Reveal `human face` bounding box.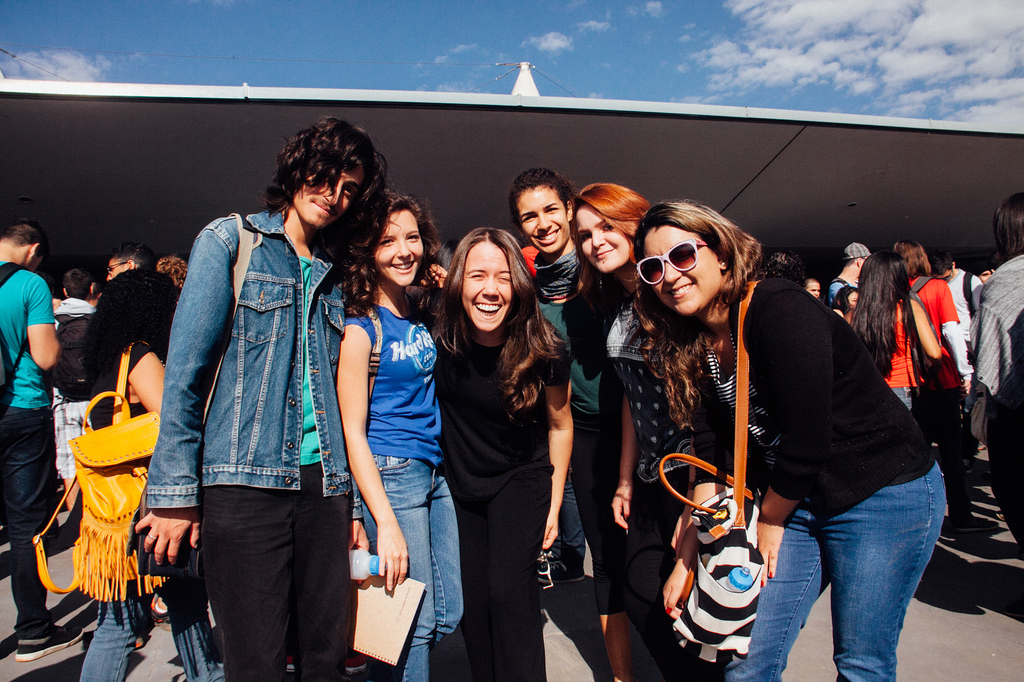
Revealed: rect(933, 267, 951, 282).
